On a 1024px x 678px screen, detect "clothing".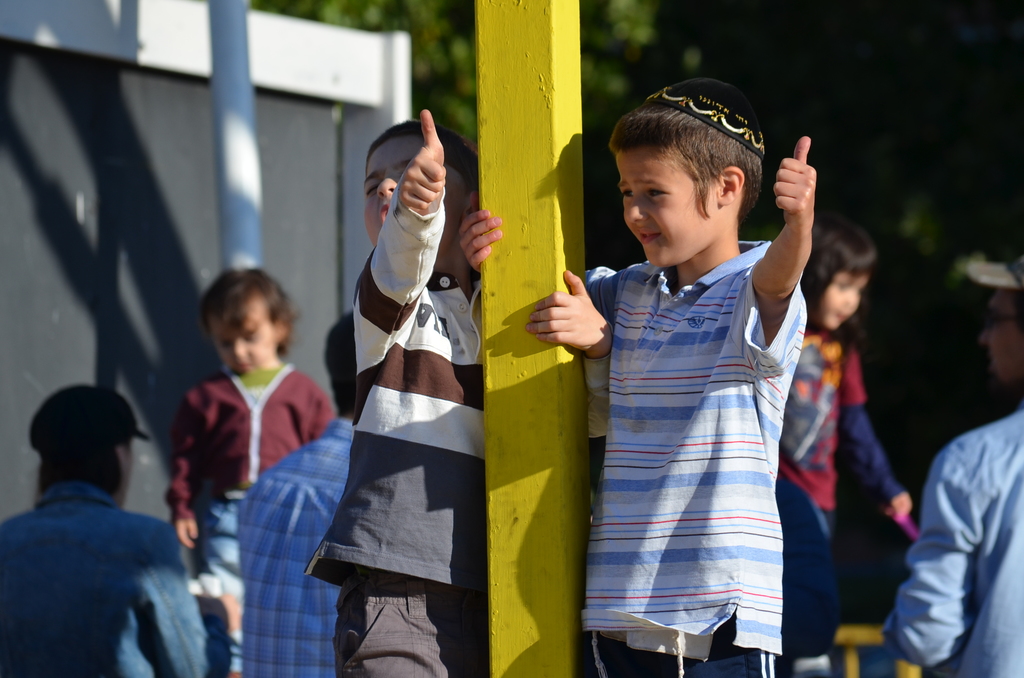
left=5, top=477, right=223, bottom=677.
